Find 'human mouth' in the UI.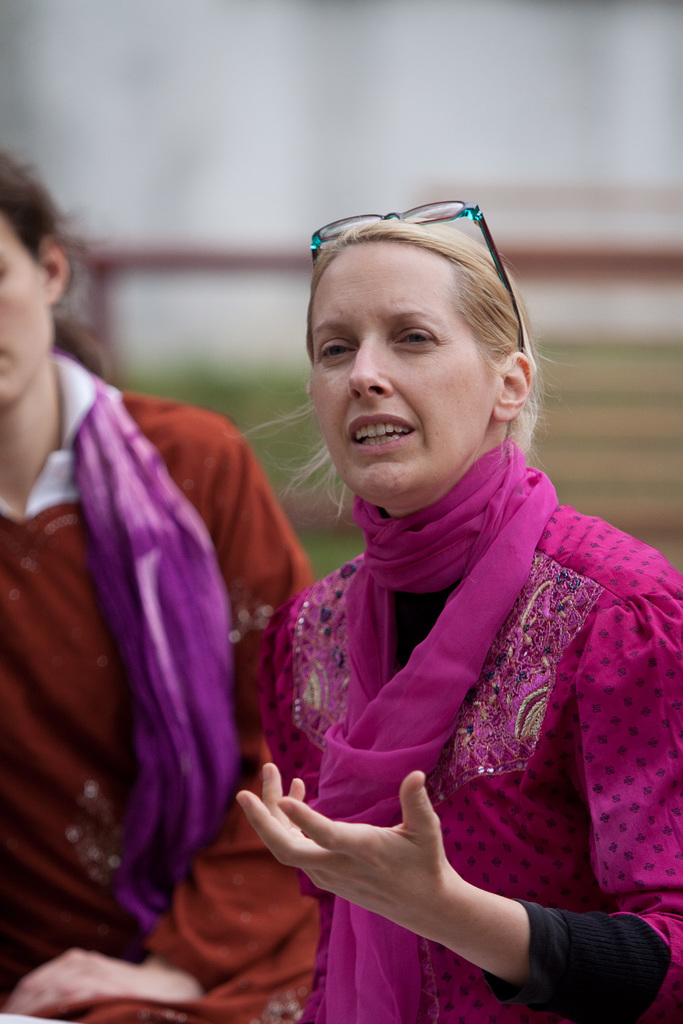
UI element at left=339, top=411, right=421, bottom=455.
